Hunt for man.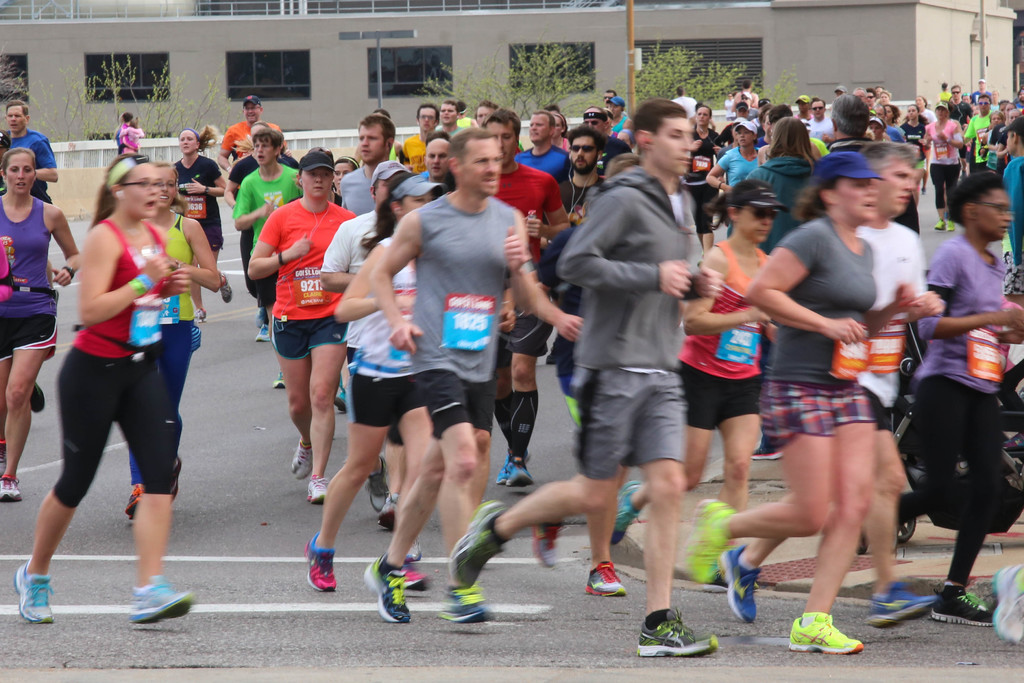
Hunted down at [854, 86, 870, 115].
